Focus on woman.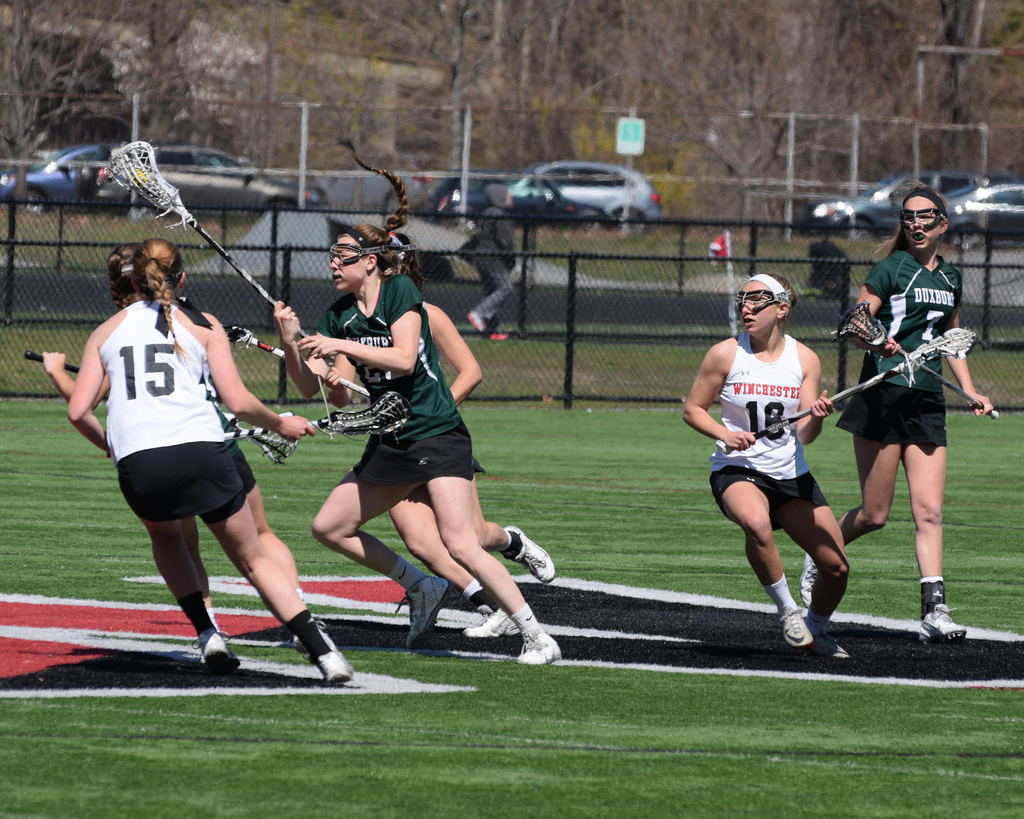
Focused at 300,203,575,670.
